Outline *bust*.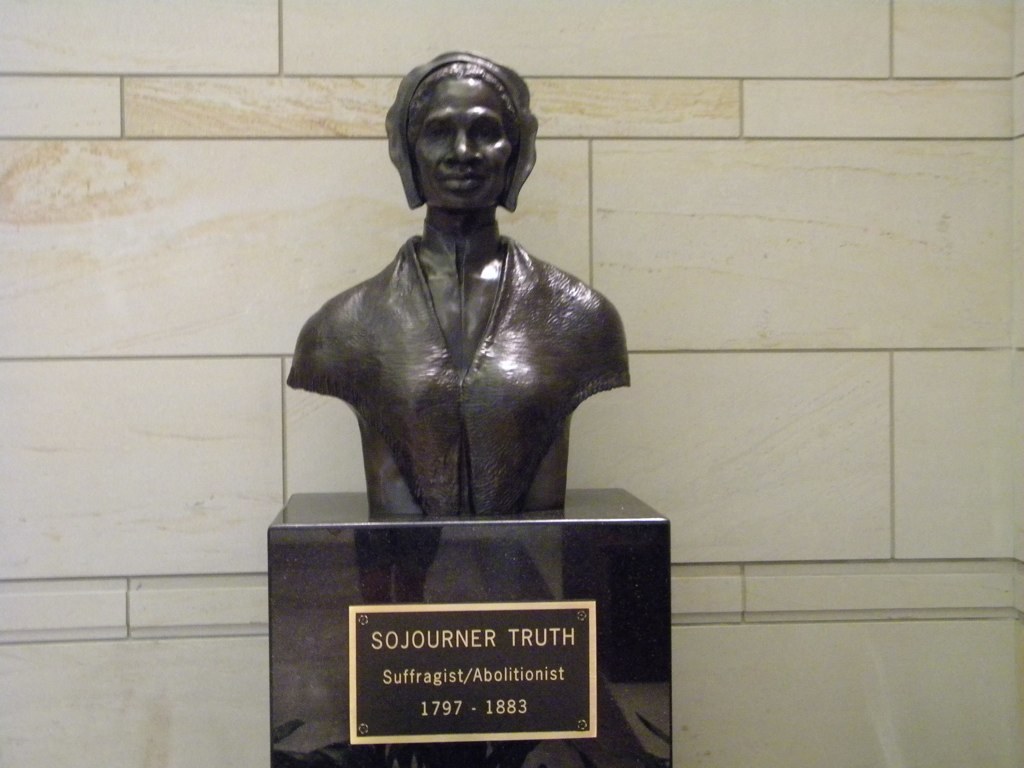
Outline: (x1=283, y1=47, x2=637, y2=521).
